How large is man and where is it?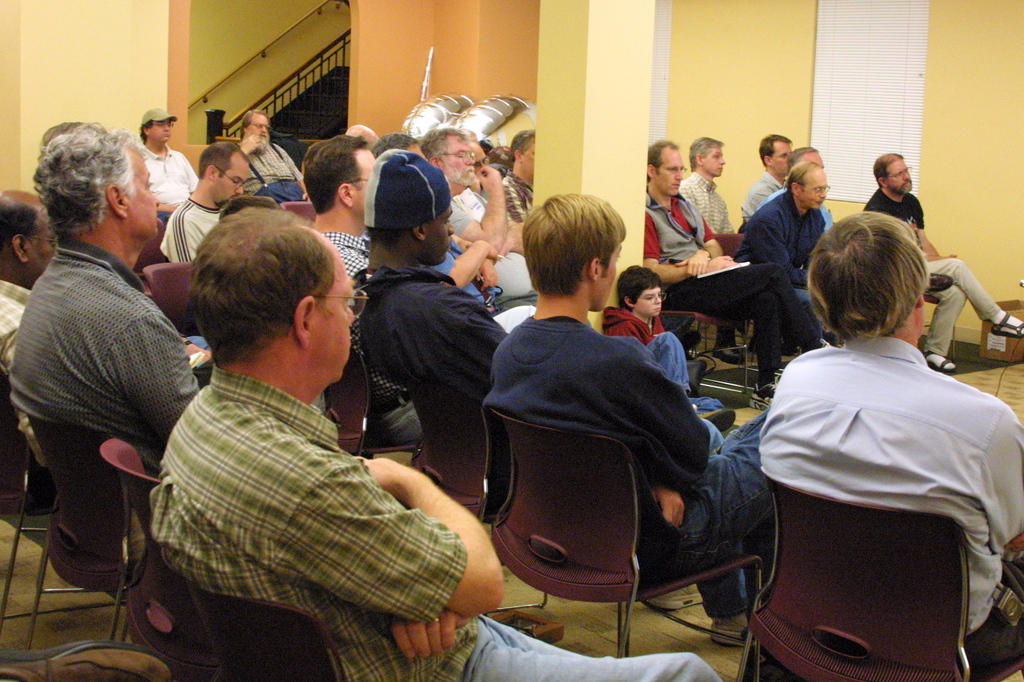
Bounding box: rect(678, 136, 740, 232).
